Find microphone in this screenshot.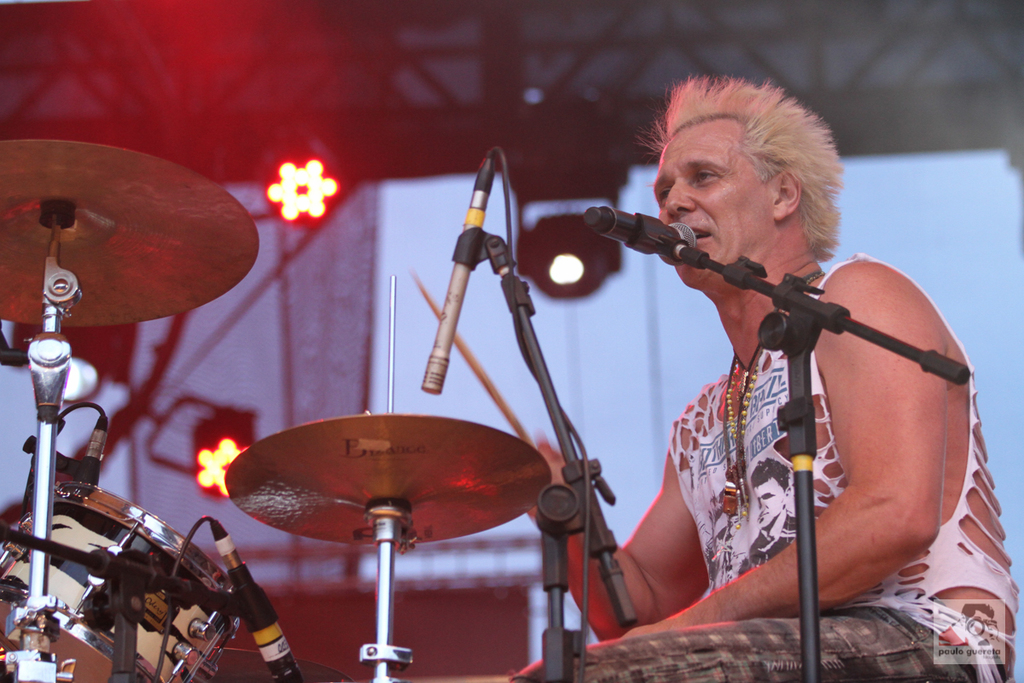
The bounding box for microphone is bbox=(76, 415, 108, 487).
